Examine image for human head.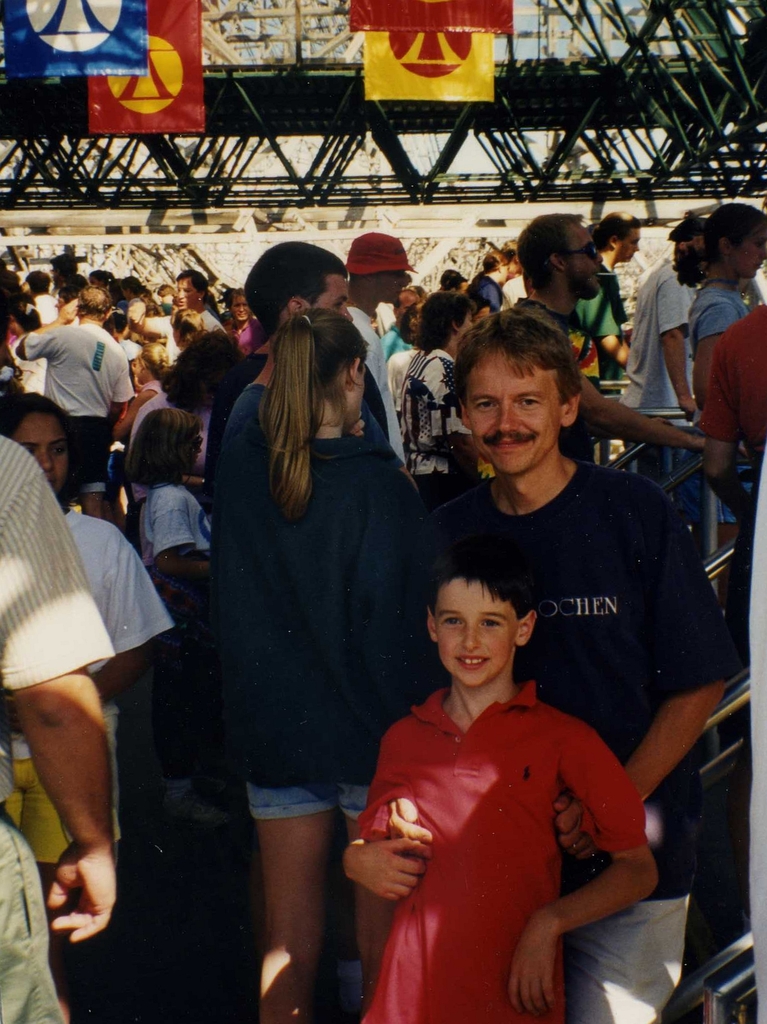
Examination result: (left=419, top=292, right=472, bottom=347).
